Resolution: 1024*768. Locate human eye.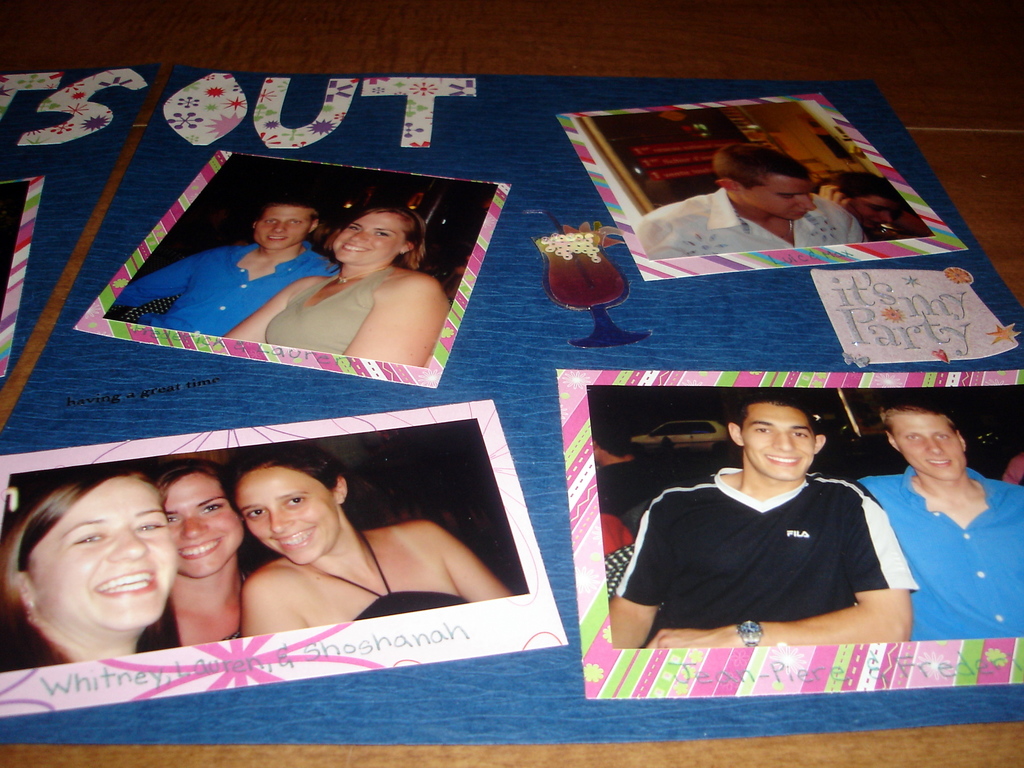
rect(285, 497, 305, 506).
